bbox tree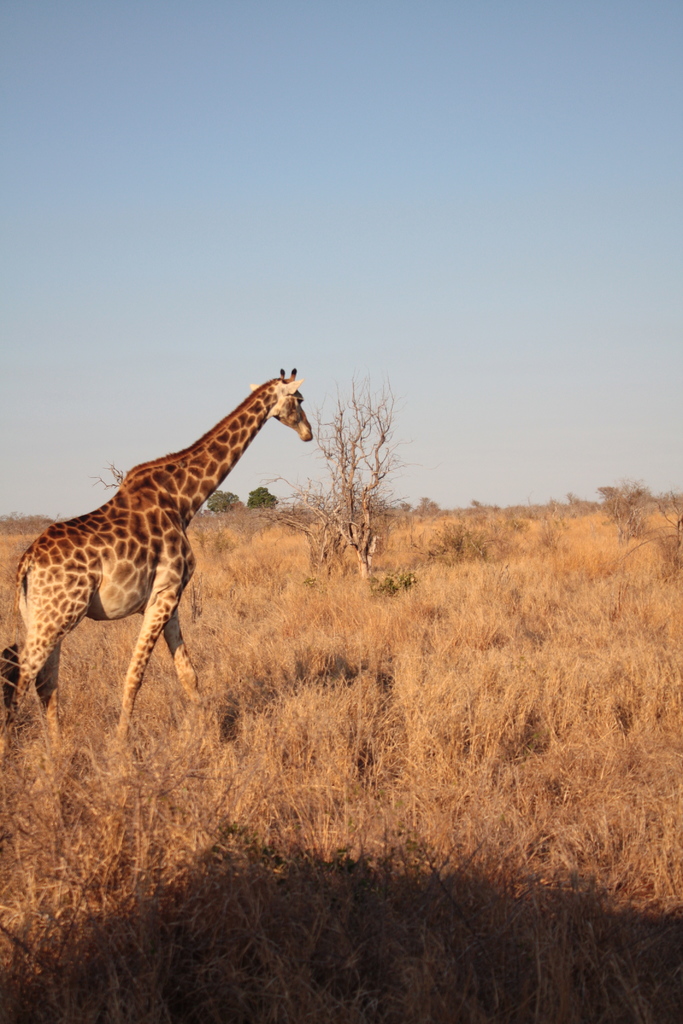
rect(242, 477, 281, 505)
